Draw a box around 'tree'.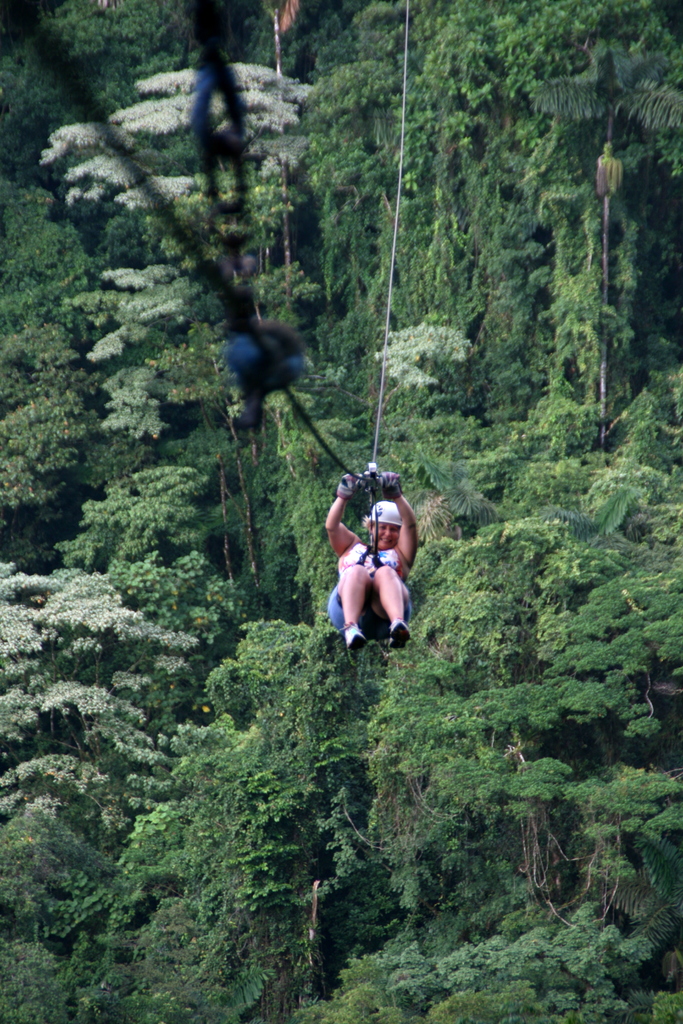
(left=30, top=57, right=306, bottom=478).
